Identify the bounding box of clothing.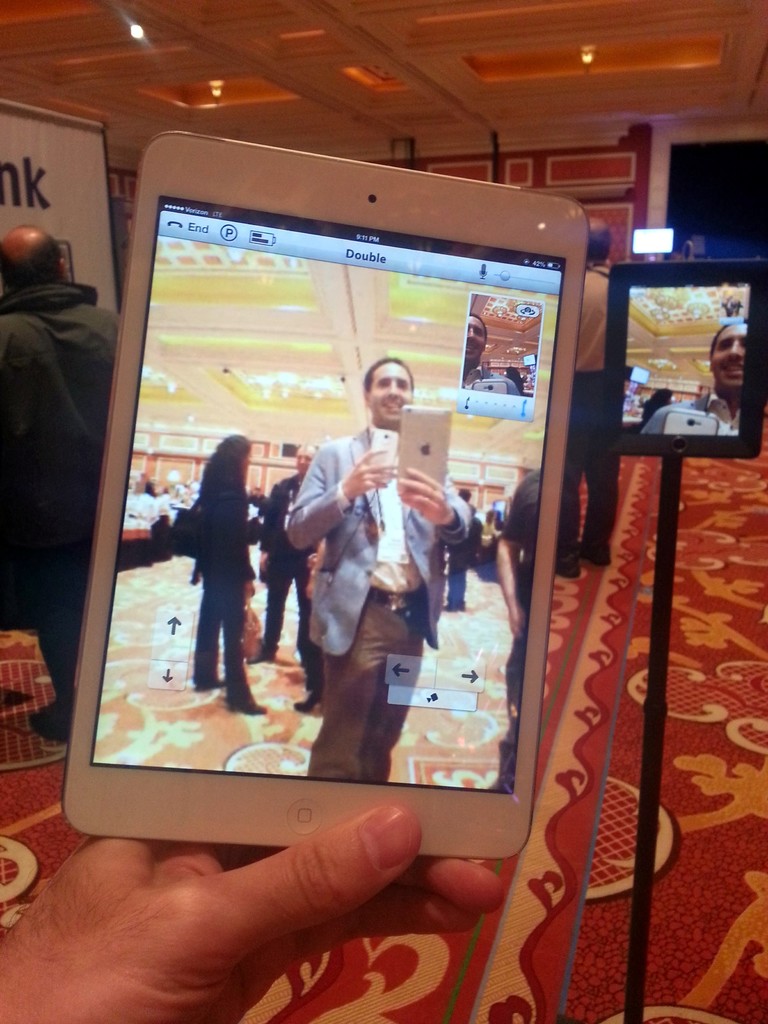
Rect(291, 418, 473, 777).
